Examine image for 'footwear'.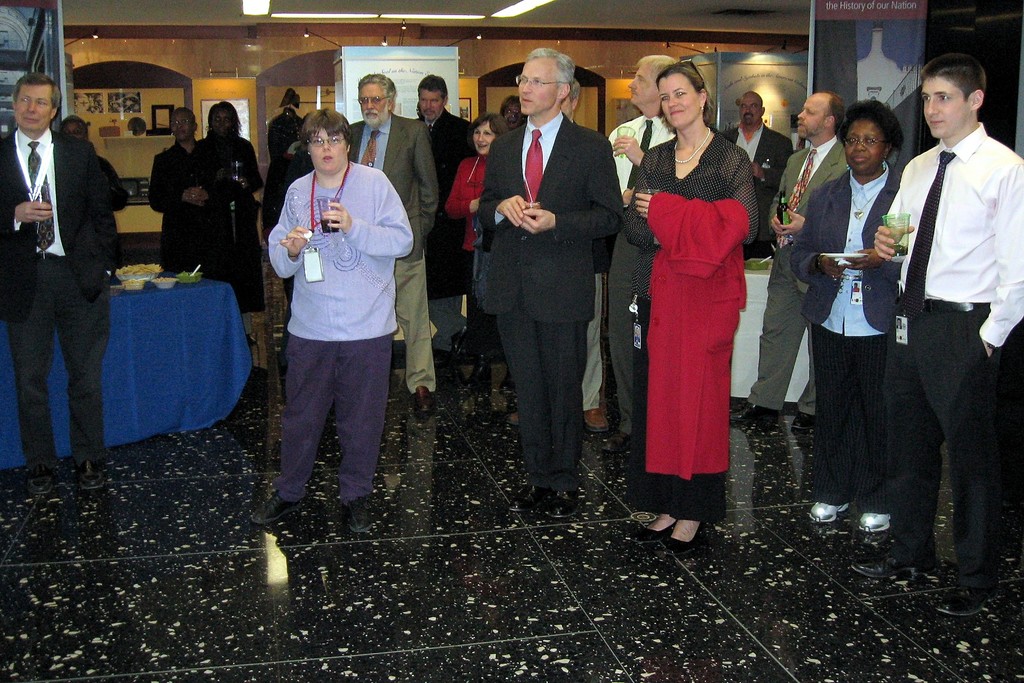
Examination result: 849 549 928 579.
